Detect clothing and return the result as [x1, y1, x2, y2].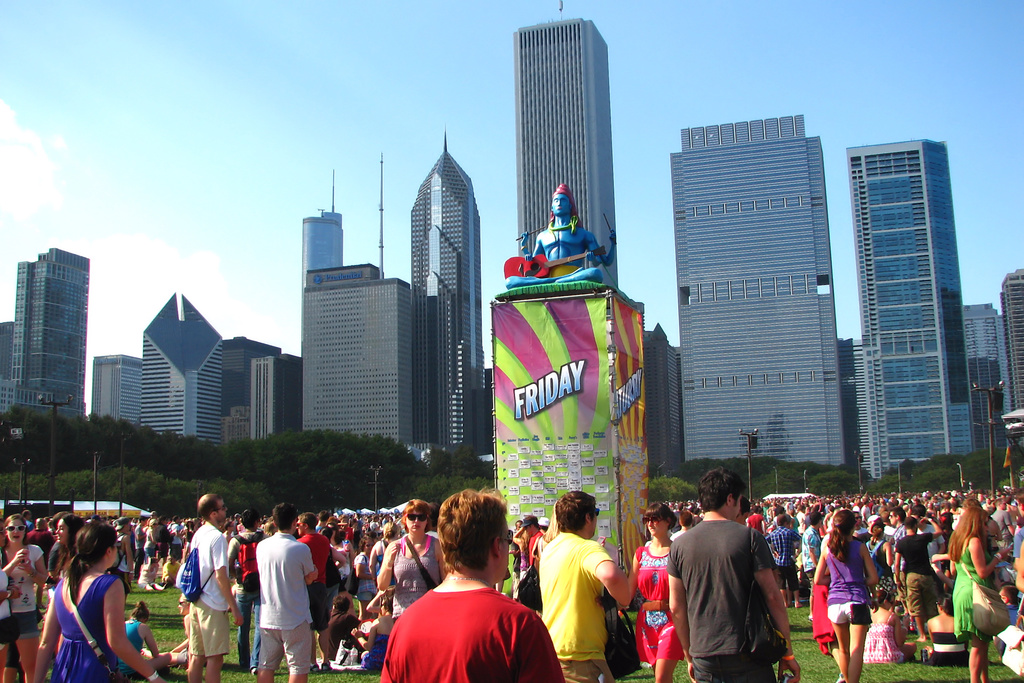
[0, 541, 36, 635].
